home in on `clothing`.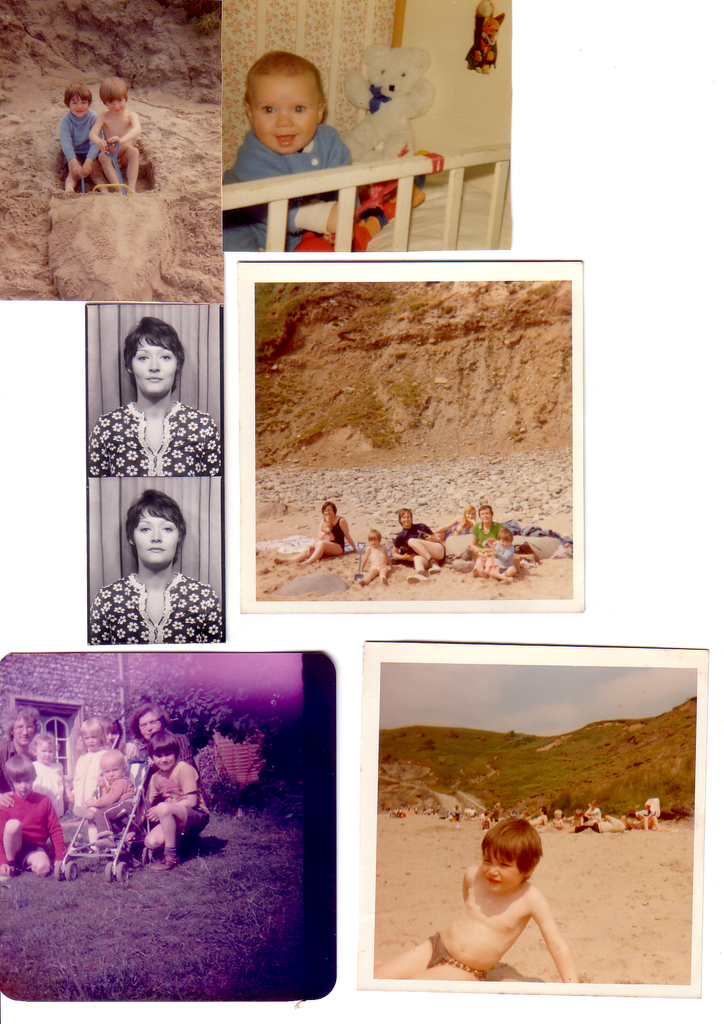
Homed in at {"left": 86, "top": 401, "right": 220, "bottom": 483}.
